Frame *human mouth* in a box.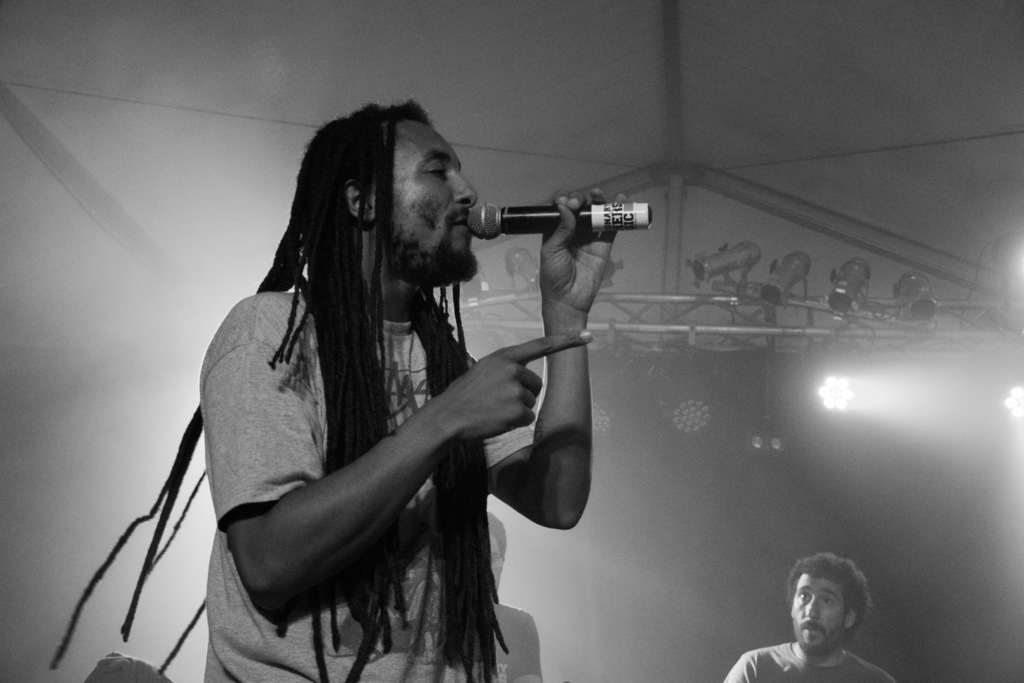
<region>805, 621, 821, 641</region>.
